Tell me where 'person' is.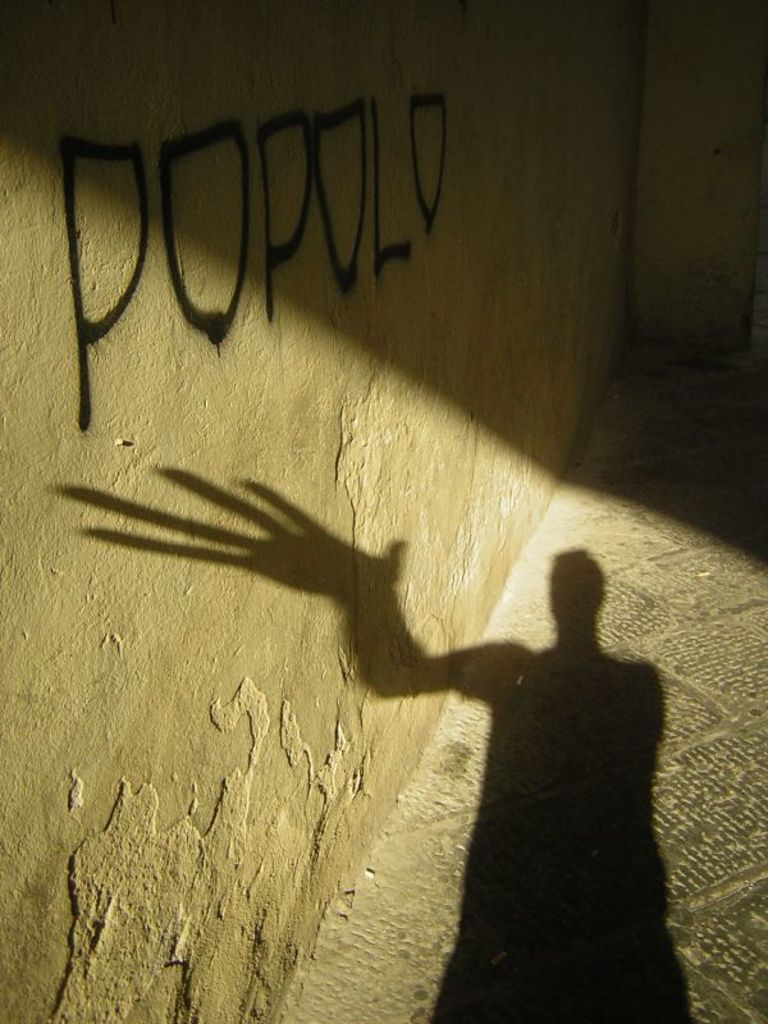
'person' is at x1=369 y1=503 x2=669 y2=991.
